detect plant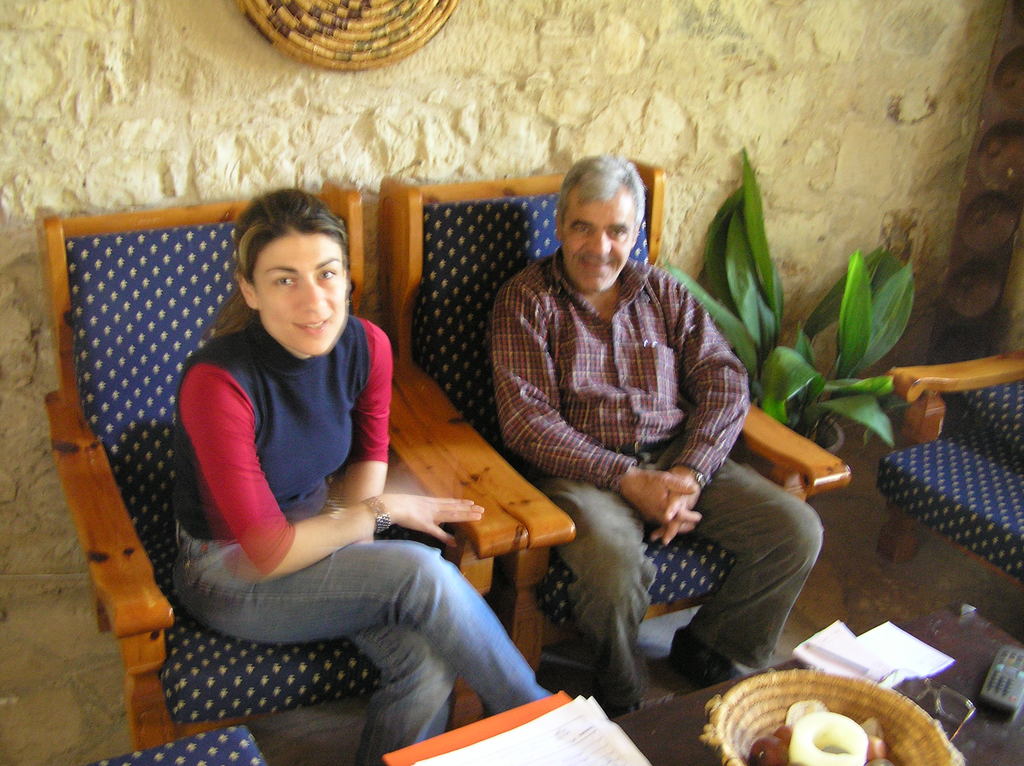
(672,154,915,443)
